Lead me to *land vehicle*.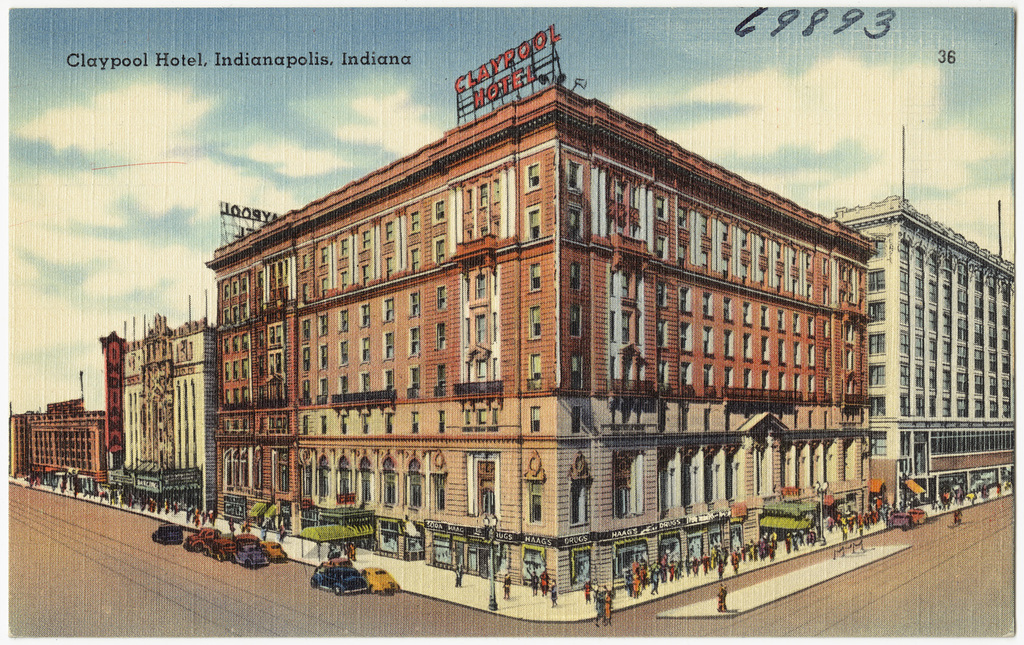
Lead to (232,538,269,566).
